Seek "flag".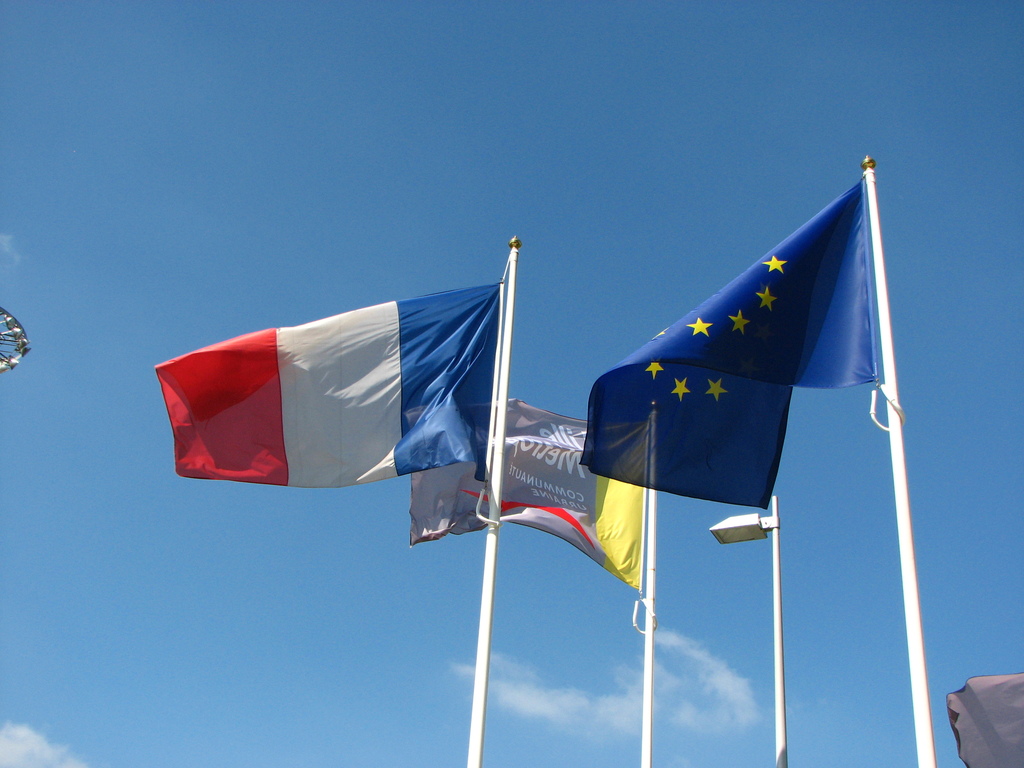
[166,244,518,538].
